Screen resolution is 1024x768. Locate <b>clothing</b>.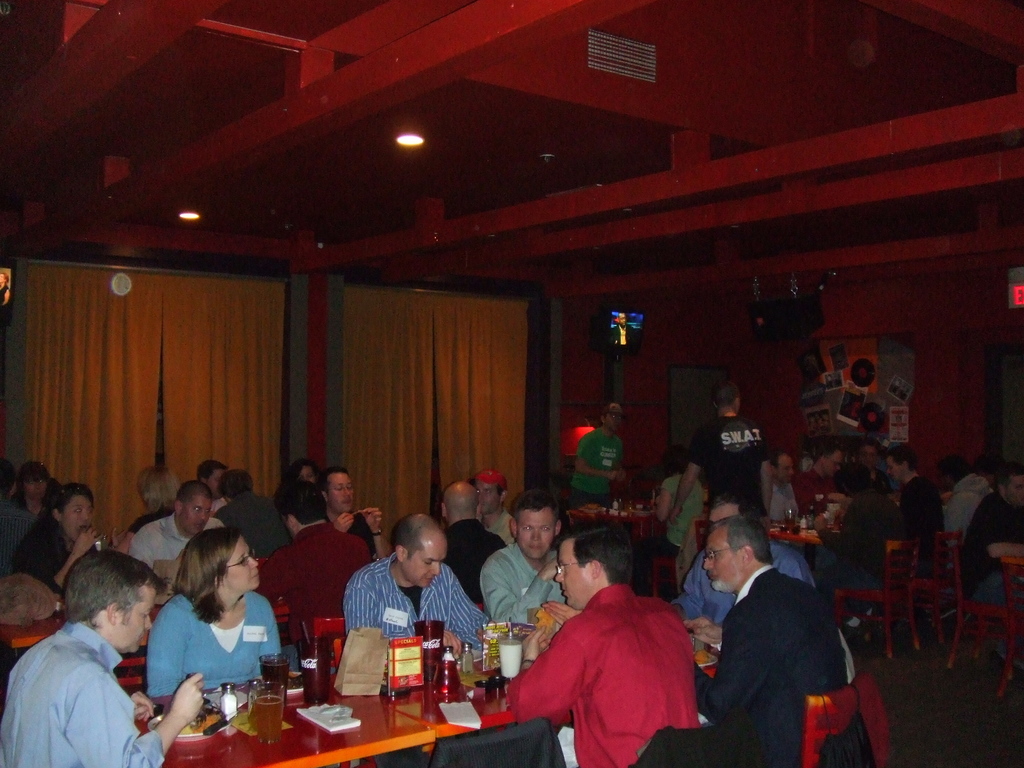
pyautogui.locateOnScreen(124, 505, 175, 533).
